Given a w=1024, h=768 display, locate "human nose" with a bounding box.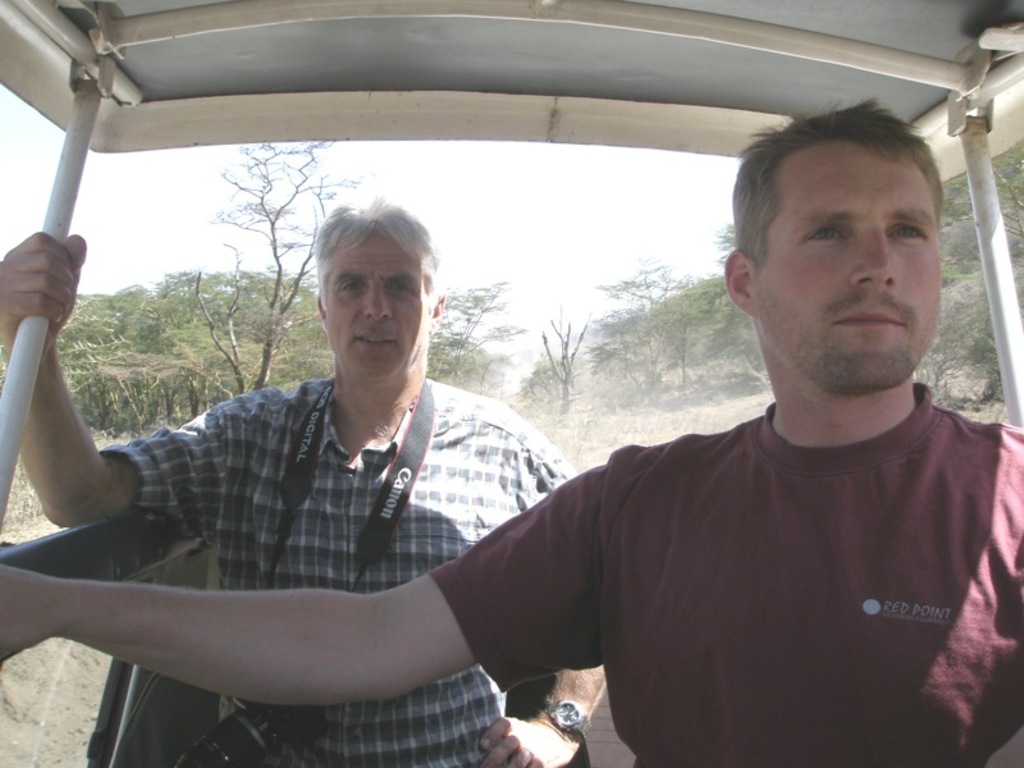
Located: l=365, t=282, r=392, b=321.
